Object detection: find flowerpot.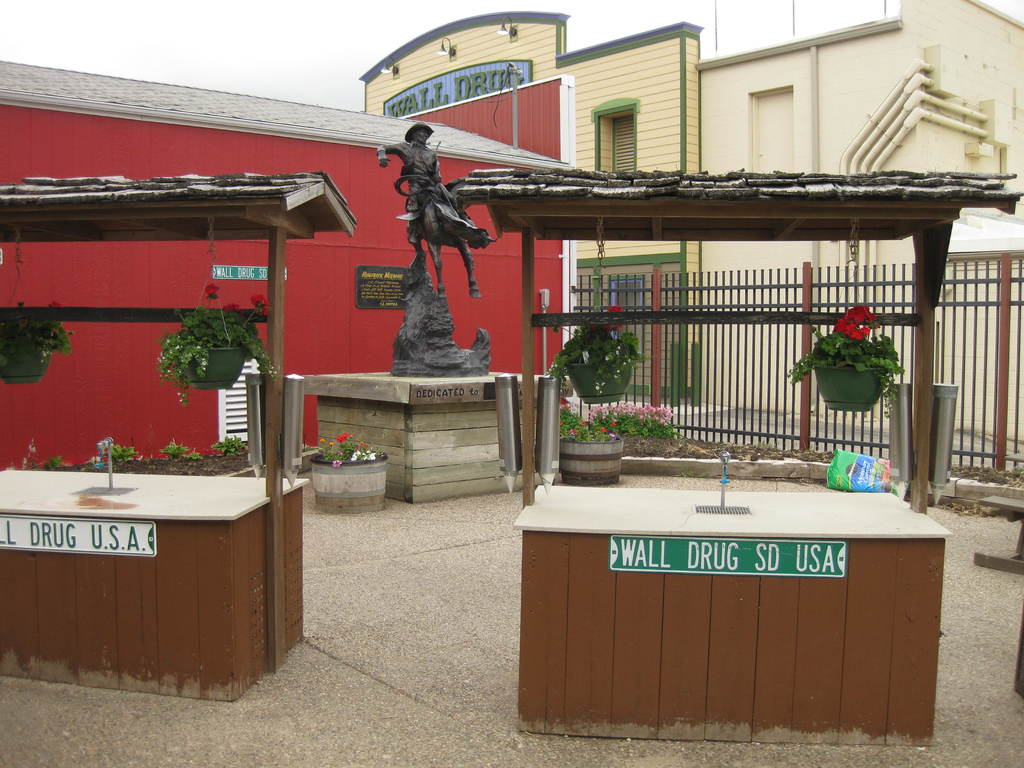
{"left": 563, "top": 362, "right": 628, "bottom": 404}.
